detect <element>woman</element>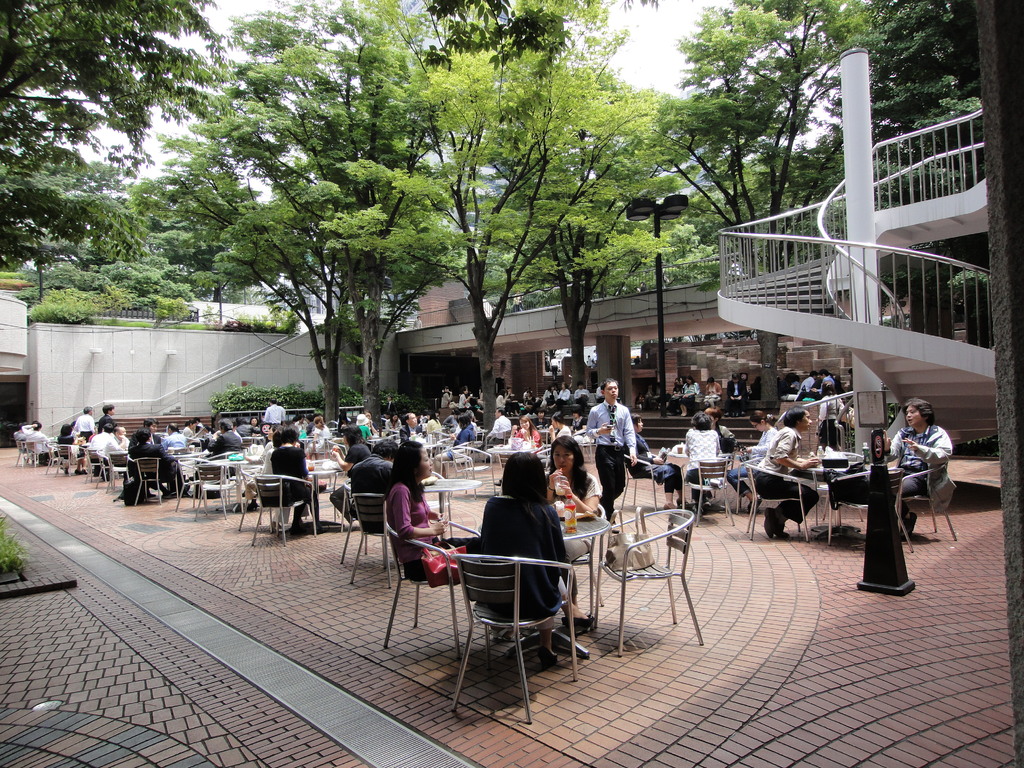
474, 449, 568, 668
